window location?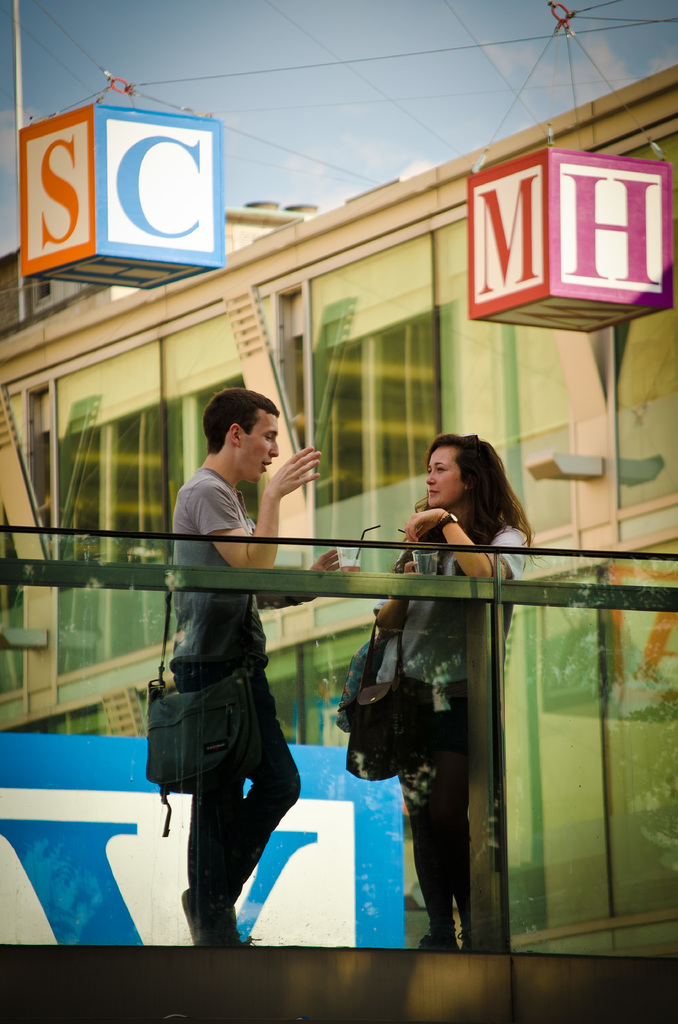
detection(0, 533, 20, 694)
